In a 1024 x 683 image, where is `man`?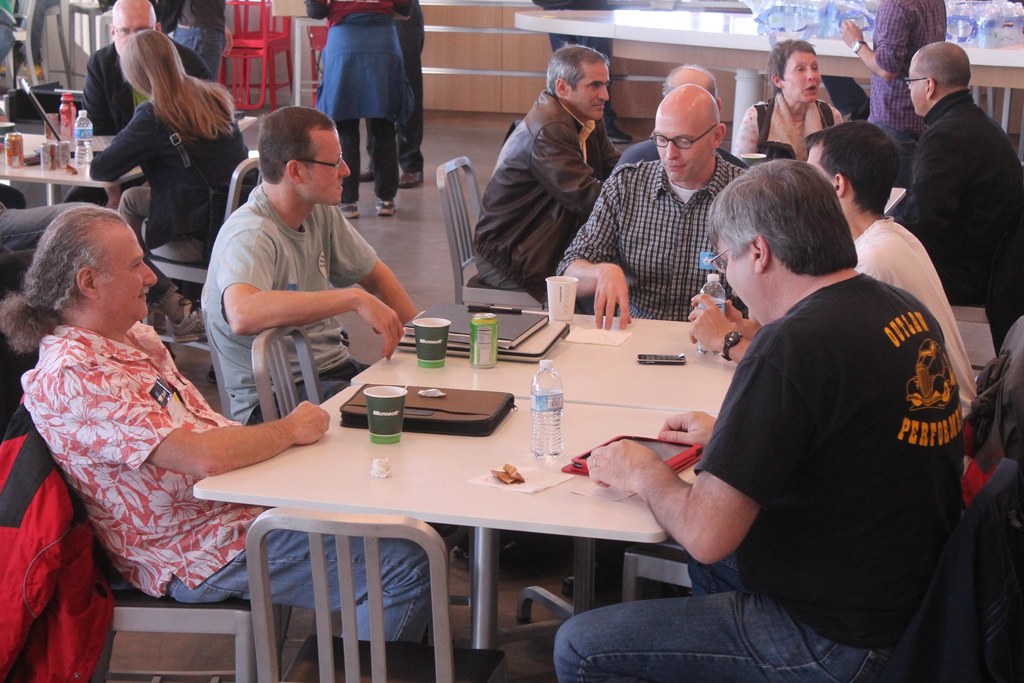
BBox(844, 0, 950, 128).
